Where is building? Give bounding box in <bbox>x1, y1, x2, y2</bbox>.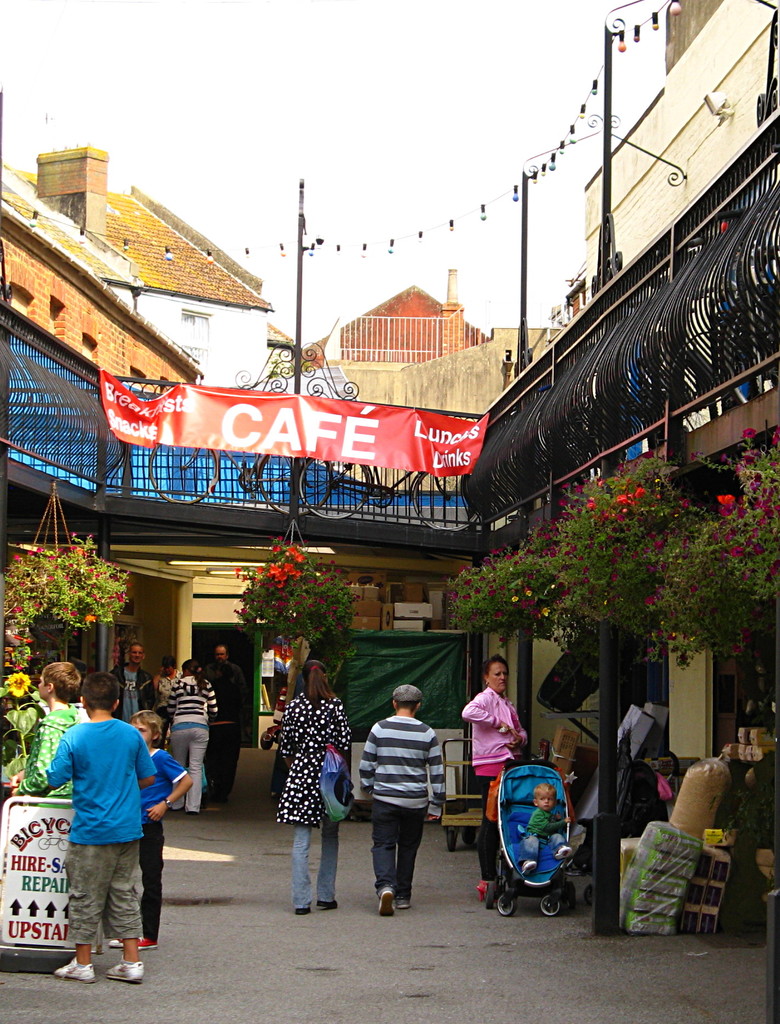
<bbox>9, 171, 271, 386</bbox>.
